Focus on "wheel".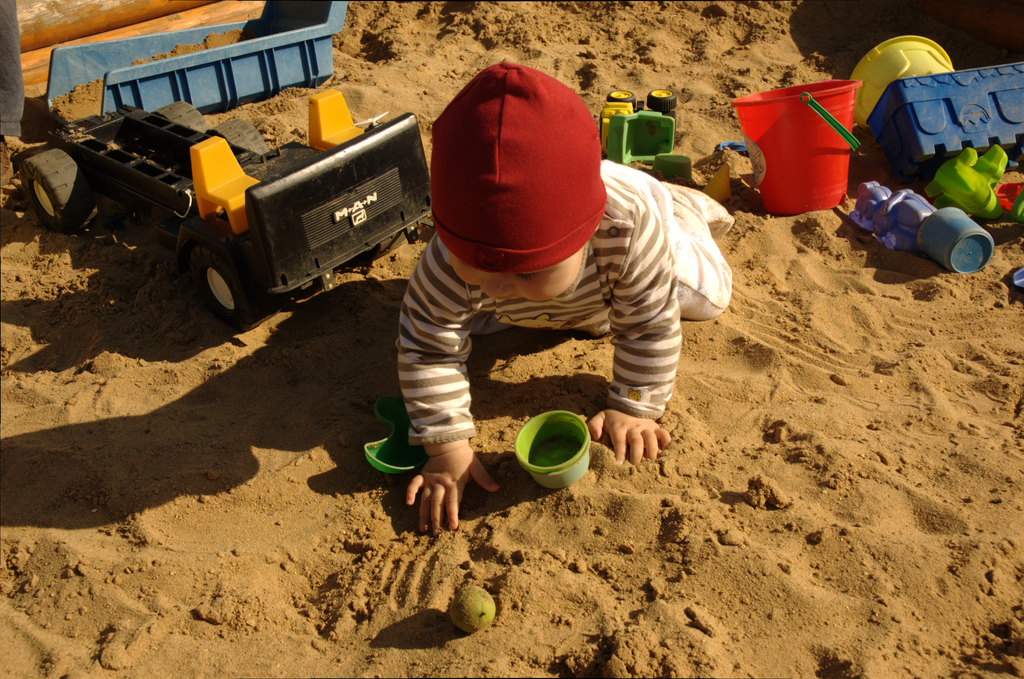
Focused at {"x1": 647, "y1": 87, "x2": 678, "y2": 113}.
